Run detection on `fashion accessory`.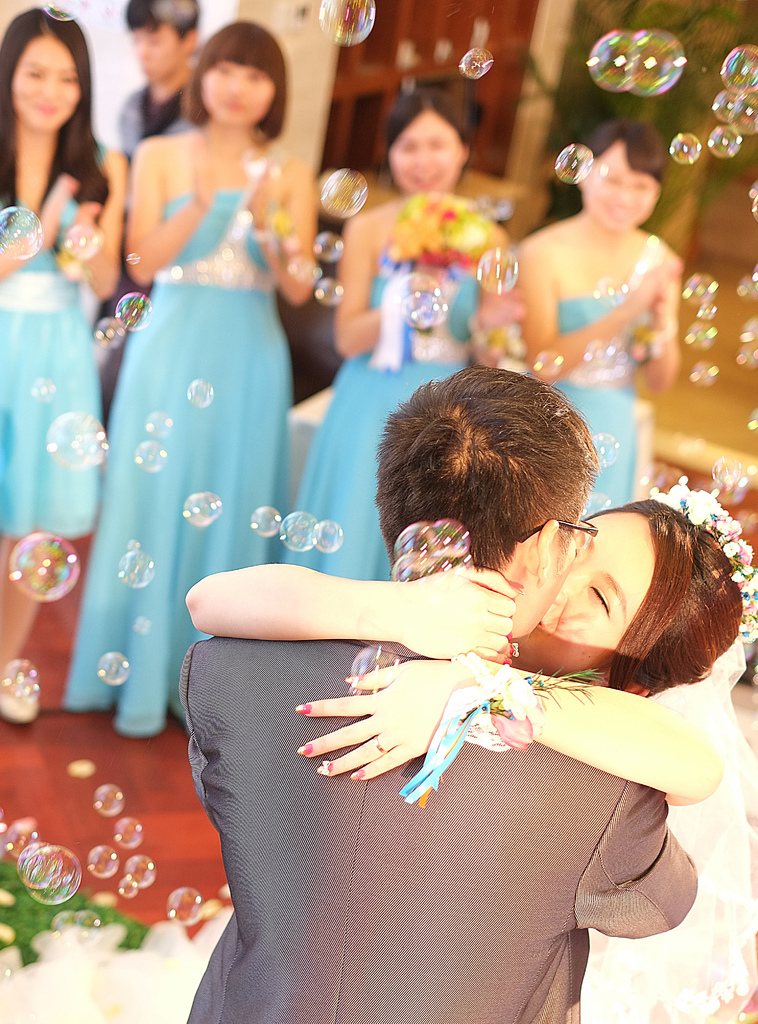
Result: 399:648:544:809.
